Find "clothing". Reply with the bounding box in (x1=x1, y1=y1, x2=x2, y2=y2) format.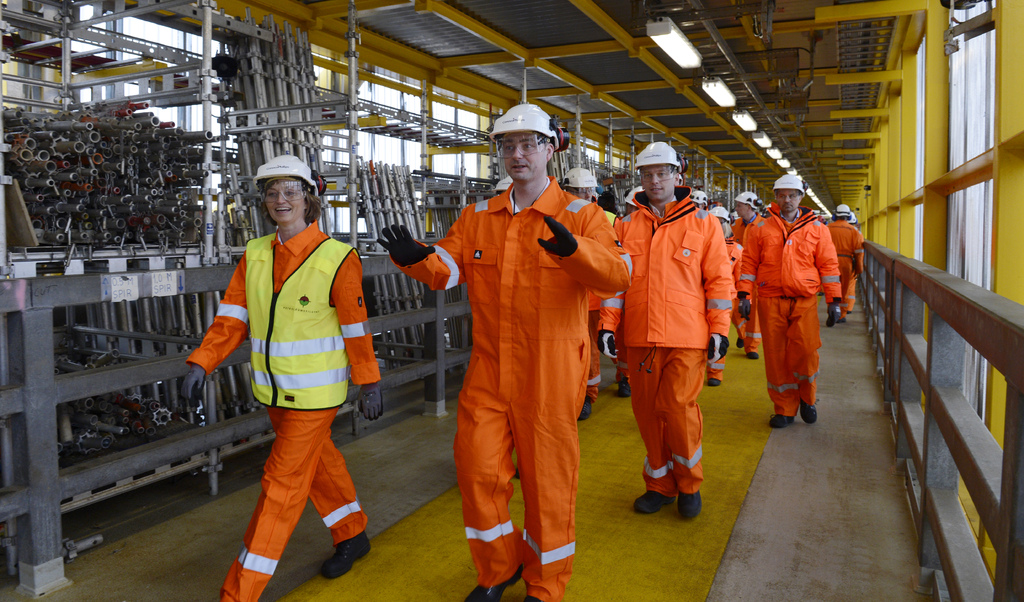
(x1=594, y1=186, x2=739, y2=492).
